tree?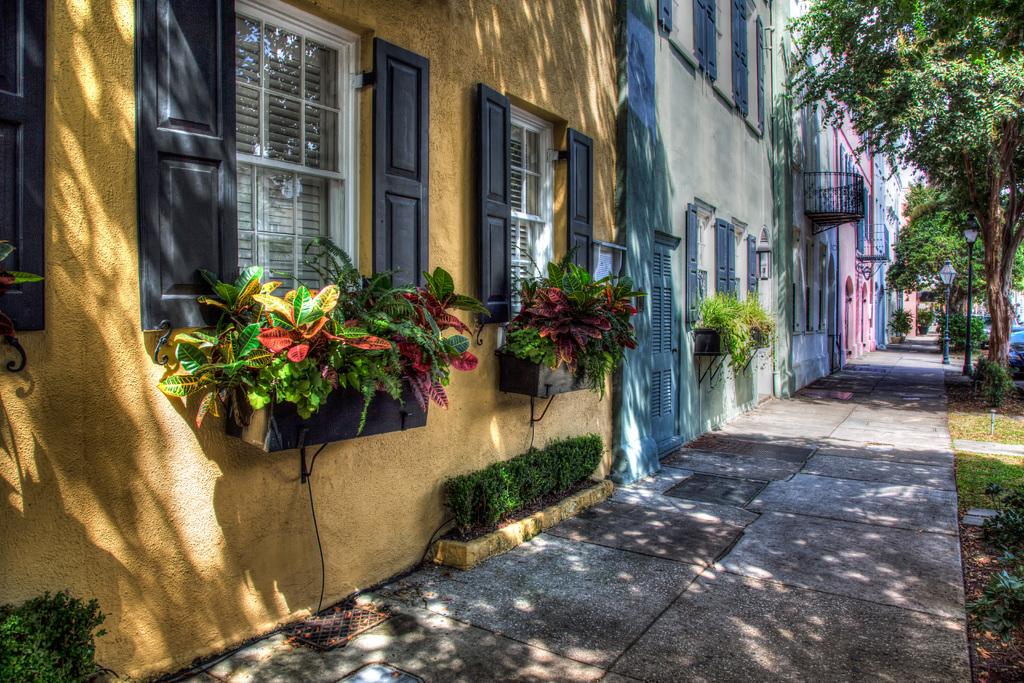
<box>10,586,89,671</box>
